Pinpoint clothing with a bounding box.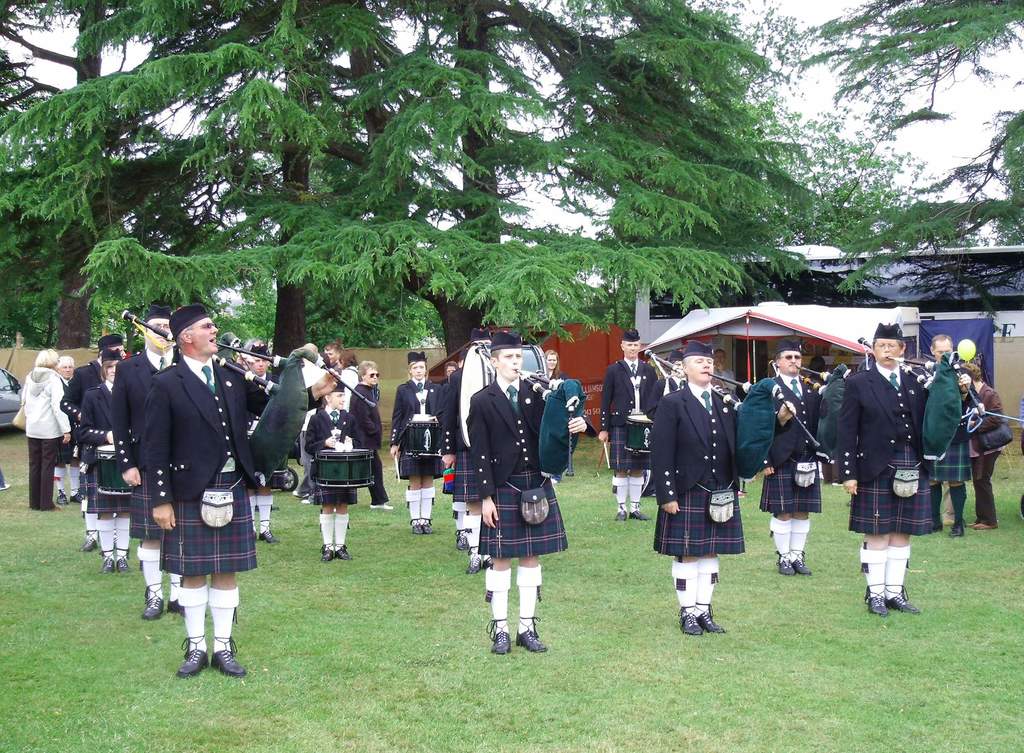
rect(657, 374, 705, 403).
